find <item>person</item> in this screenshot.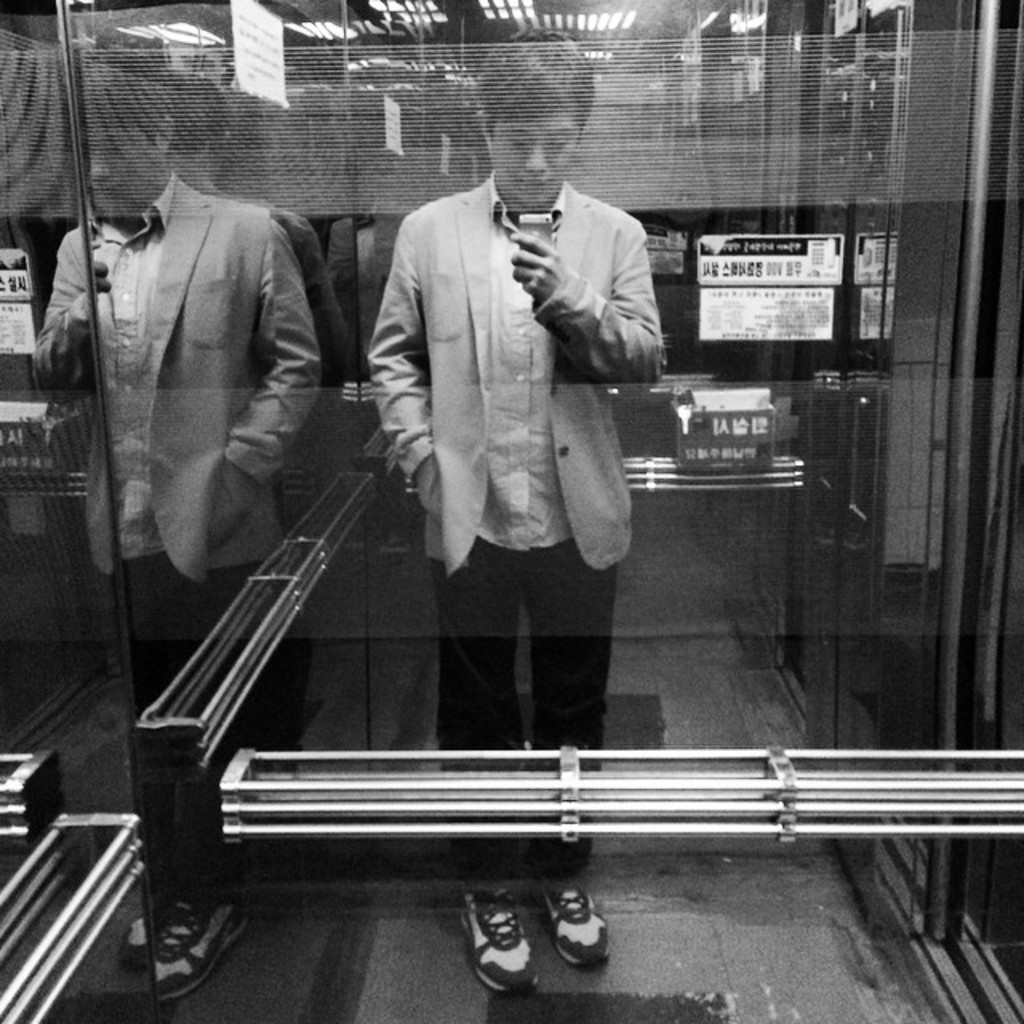
The bounding box for <item>person</item> is [left=373, top=27, right=667, bottom=990].
